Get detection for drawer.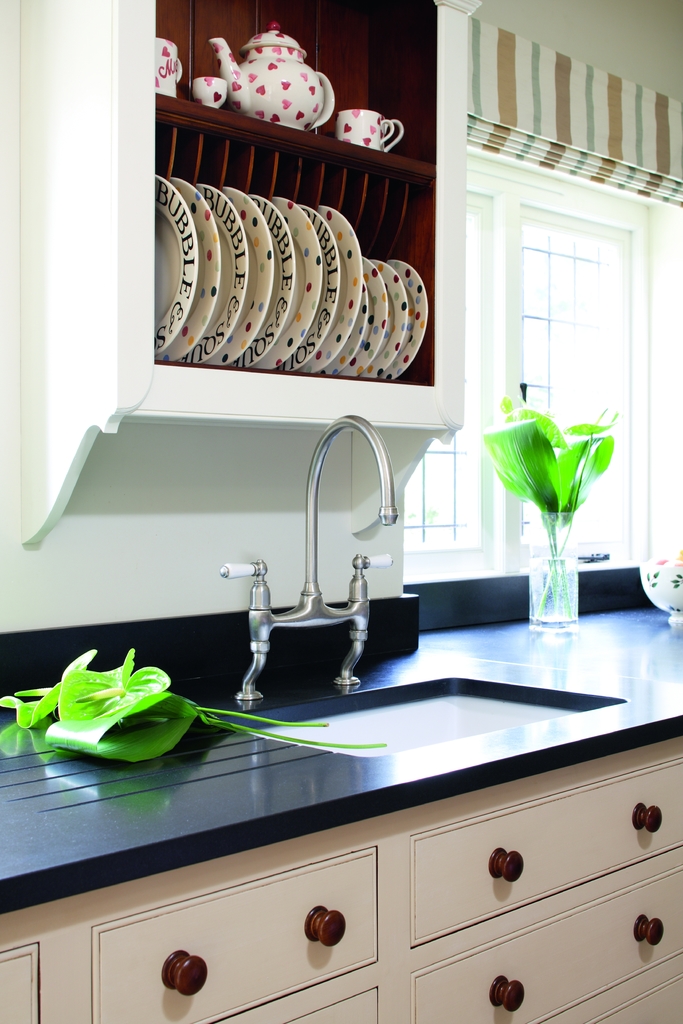
Detection: bbox(90, 845, 376, 1023).
